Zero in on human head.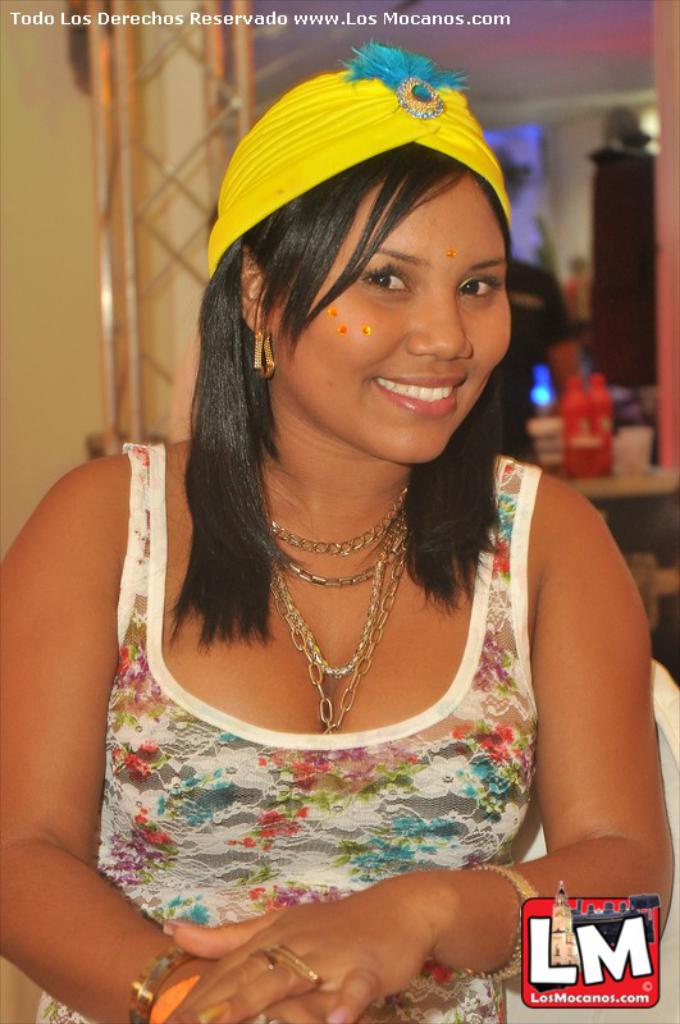
Zeroed in: (left=215, top=58, right=520, bottom=435).
